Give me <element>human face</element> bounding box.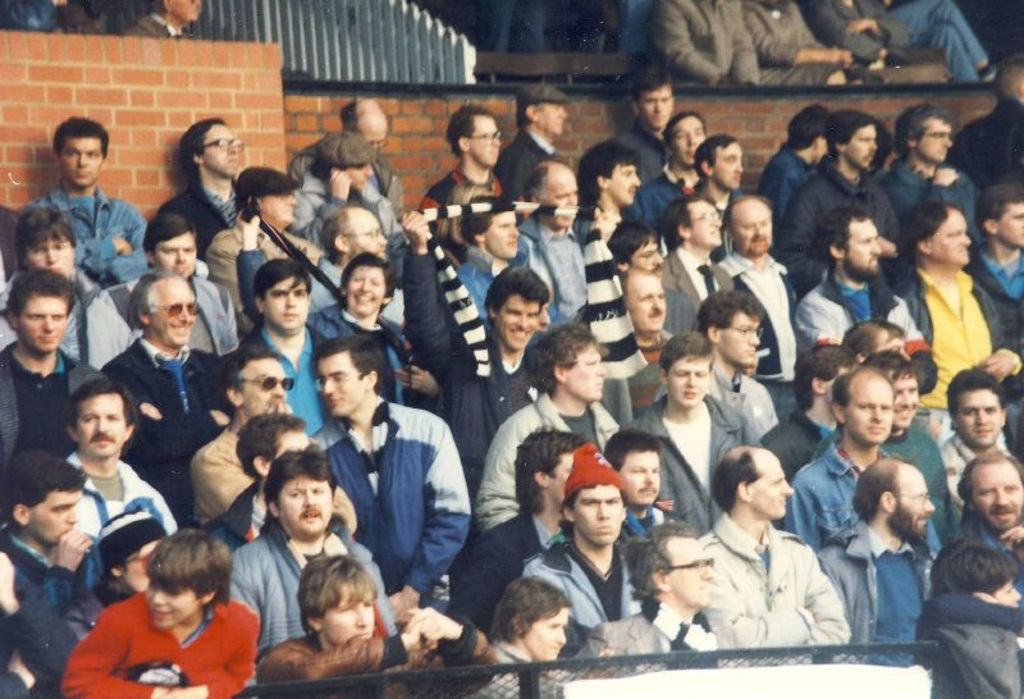
detection(201, 117, 244, 178).
